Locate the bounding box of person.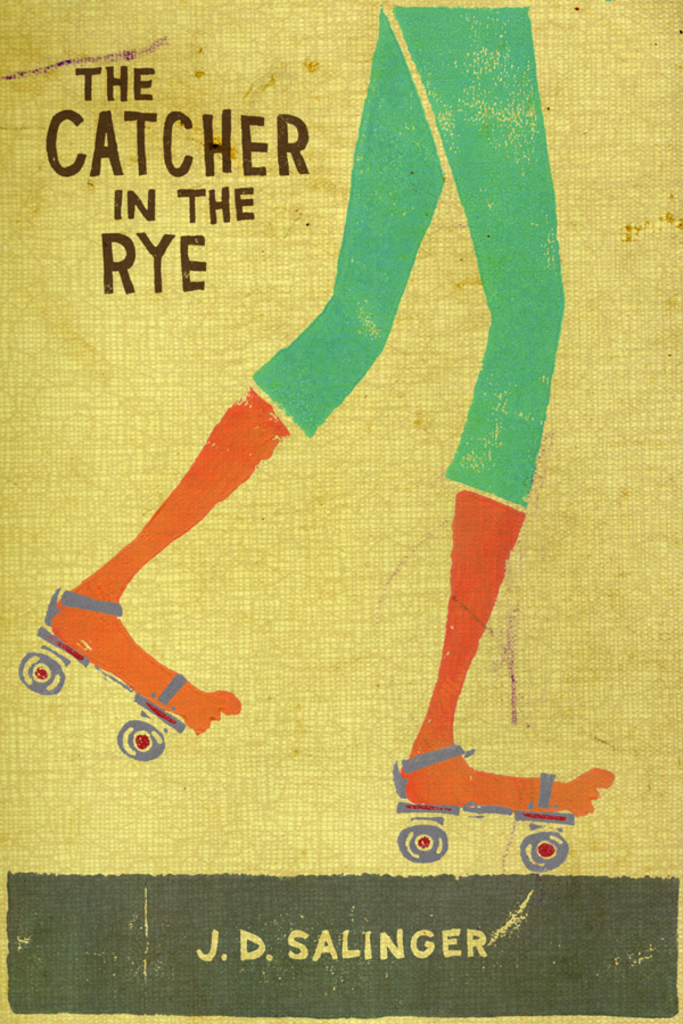
Bounding box: select_region(48, 0, 607, 823).
